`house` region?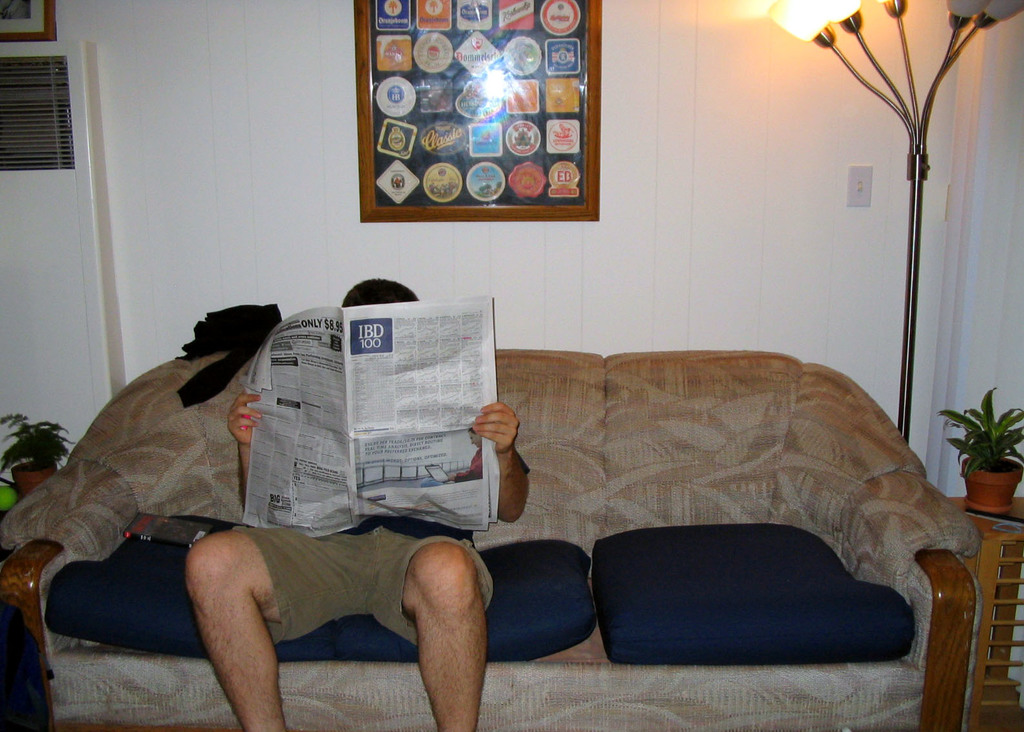
bbox=[0, 0, 1023, 731]
